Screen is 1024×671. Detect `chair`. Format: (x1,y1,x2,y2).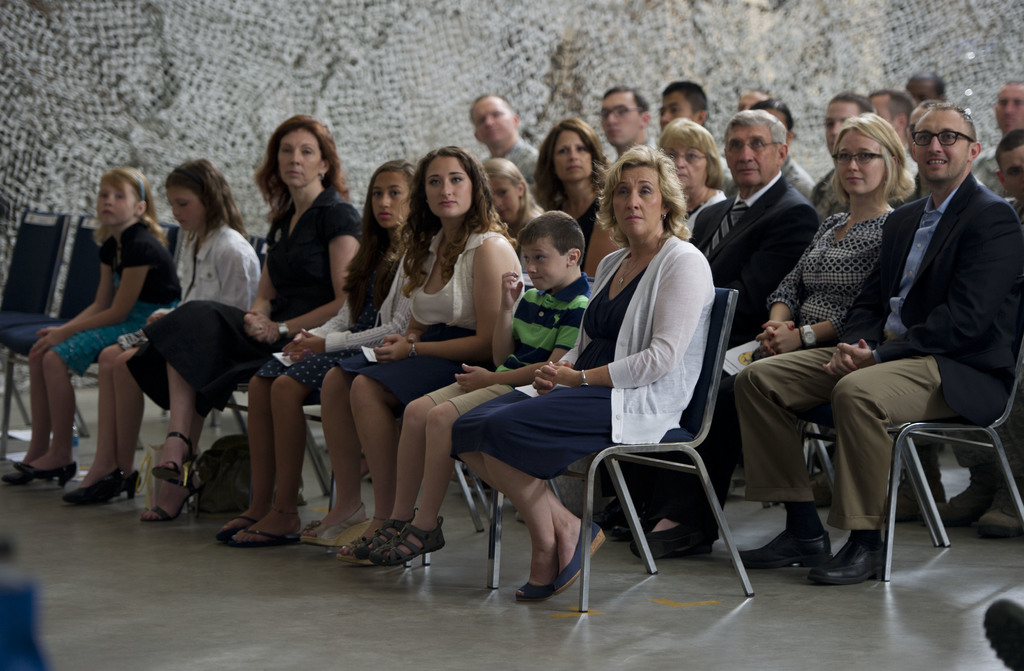
(170,230,329,512).
